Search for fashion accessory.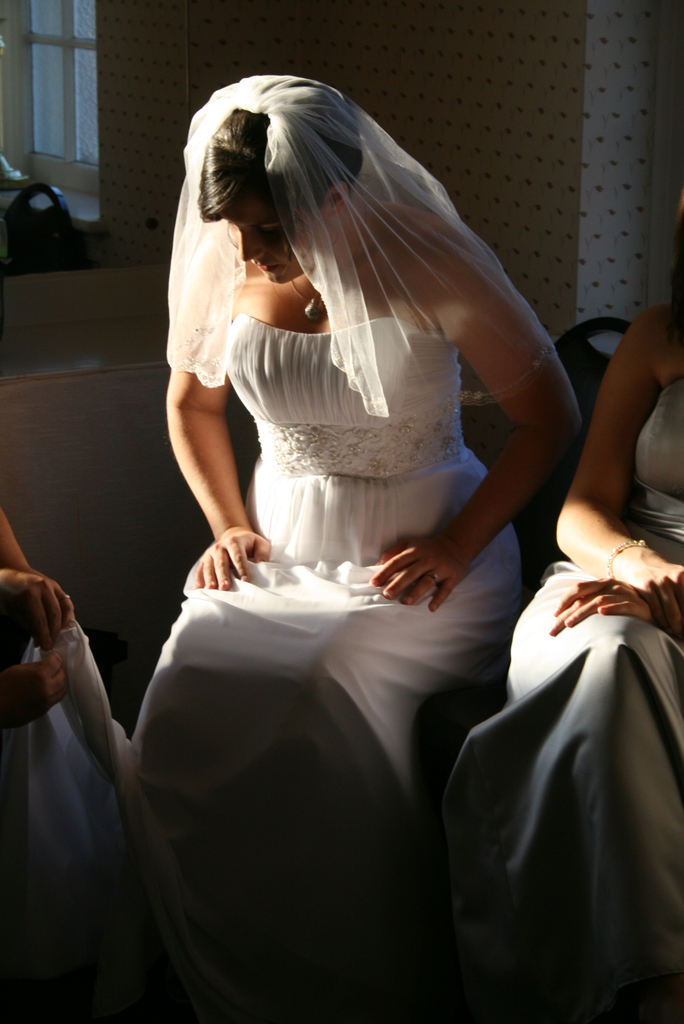
Found at [x1=601, y1=536, x2=651, y2=582].
